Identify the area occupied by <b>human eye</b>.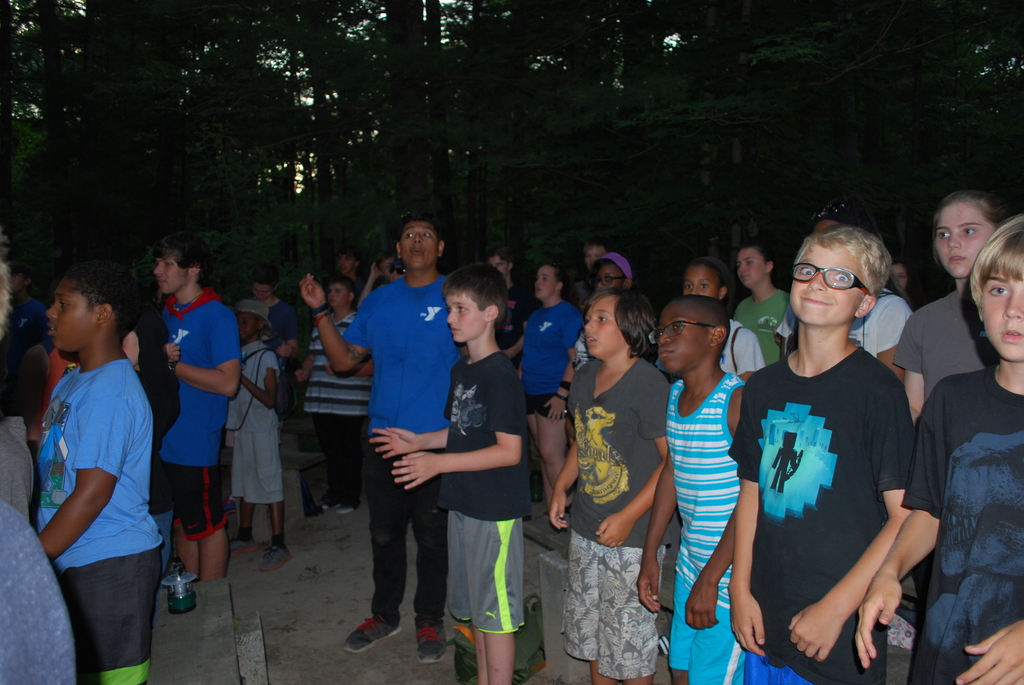
Area: [left=829, top=269, right=848, bottom=281].
